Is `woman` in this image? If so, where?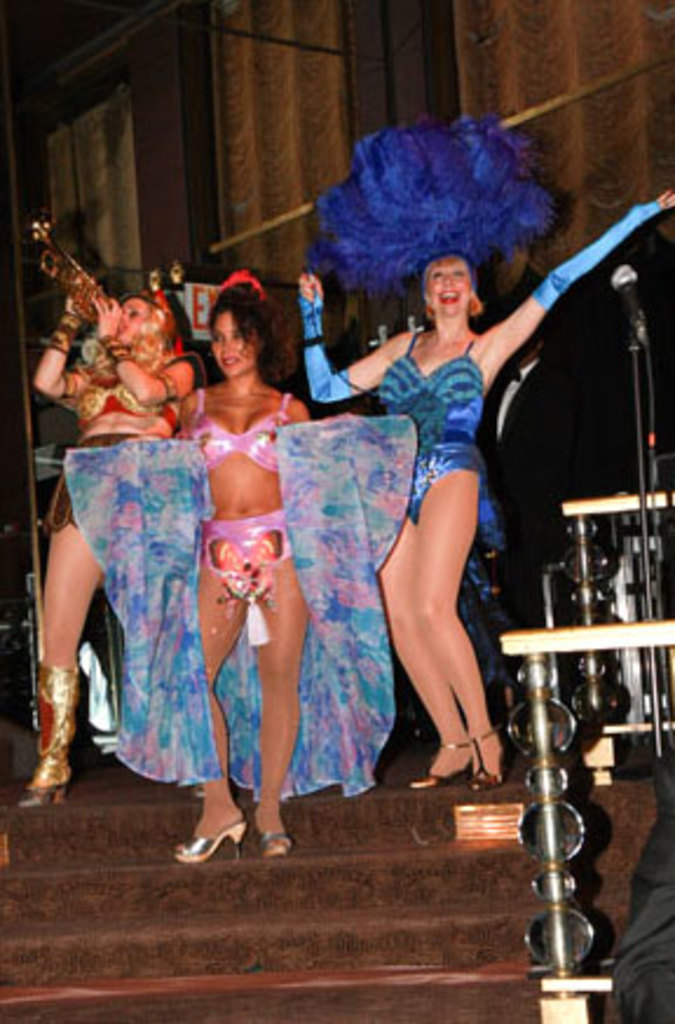
Yes, at crop(277, 192, 673, 799).
